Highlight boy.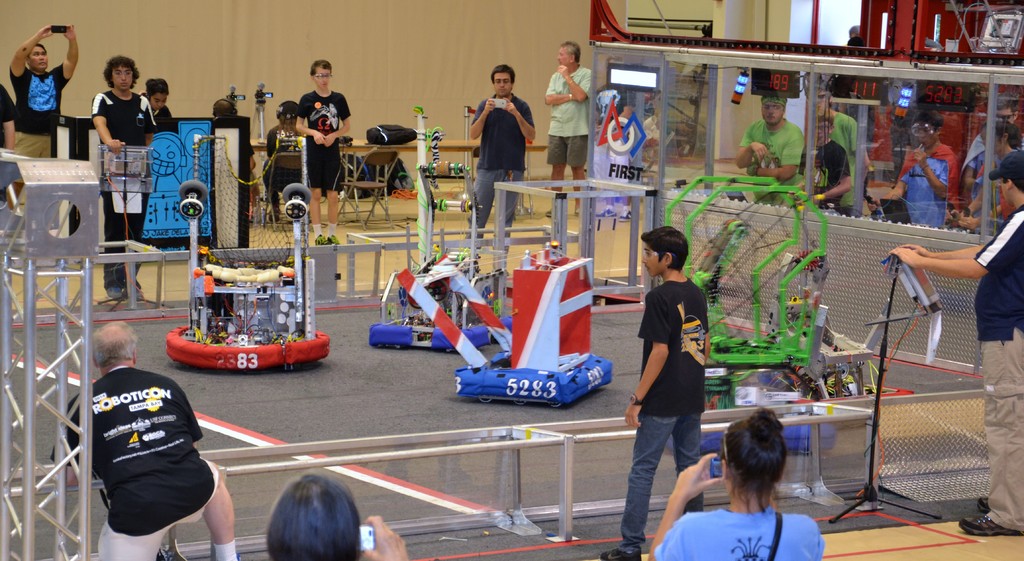
Highlighted region: BBox(624, 222, 718, 557).
